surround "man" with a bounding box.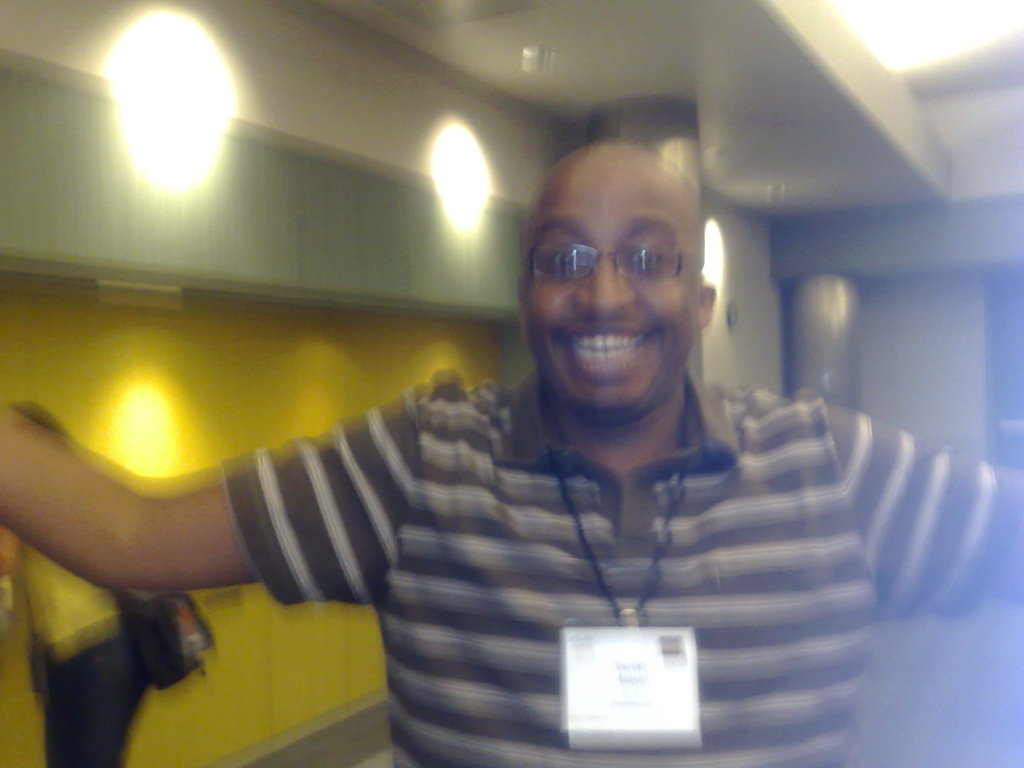
{"x1": 94, "y1": 92, "x2": 936, "y2": 749}.
